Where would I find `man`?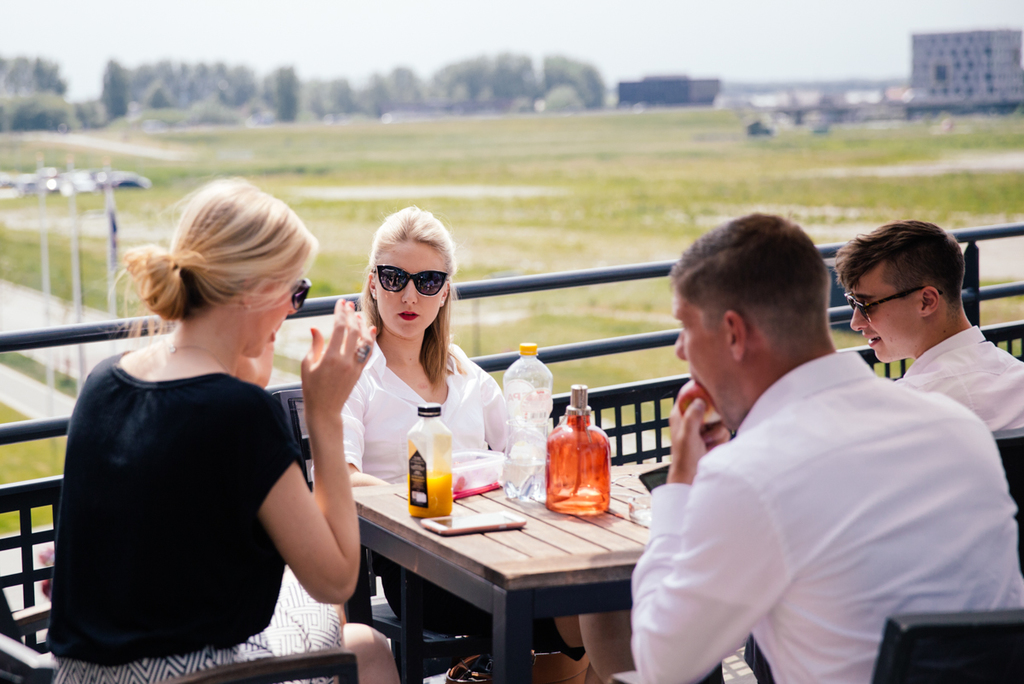
At bbox(611, 232, 1023, 665).
